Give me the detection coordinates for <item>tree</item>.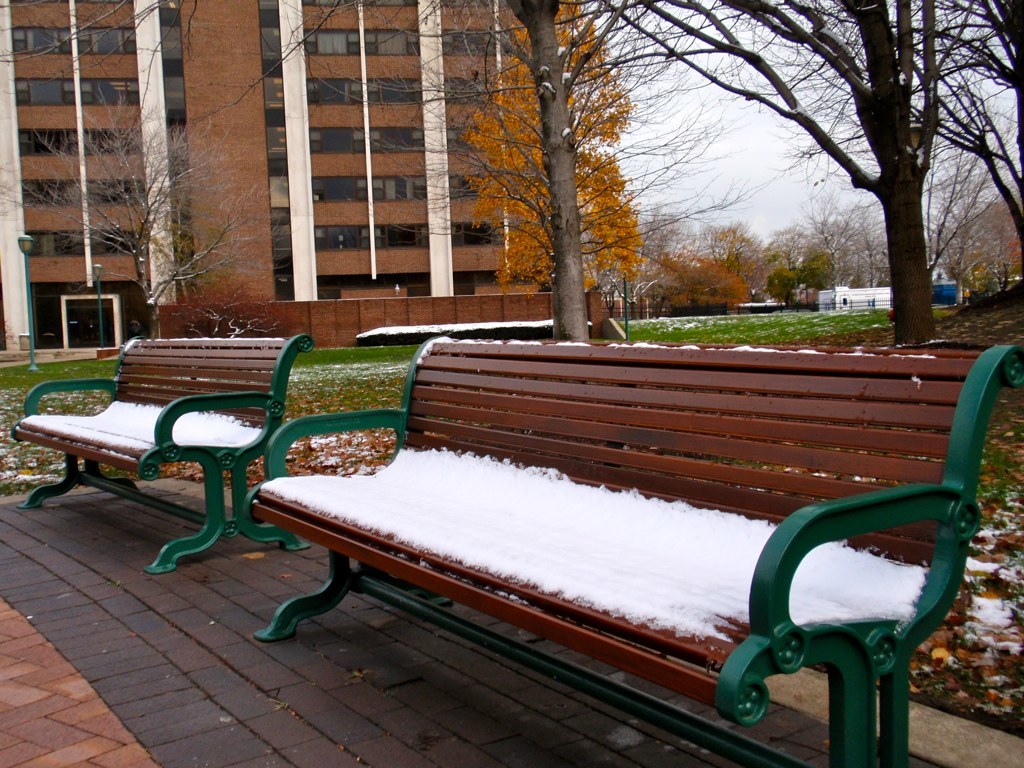
select_region(0, 0, 354, 116).
